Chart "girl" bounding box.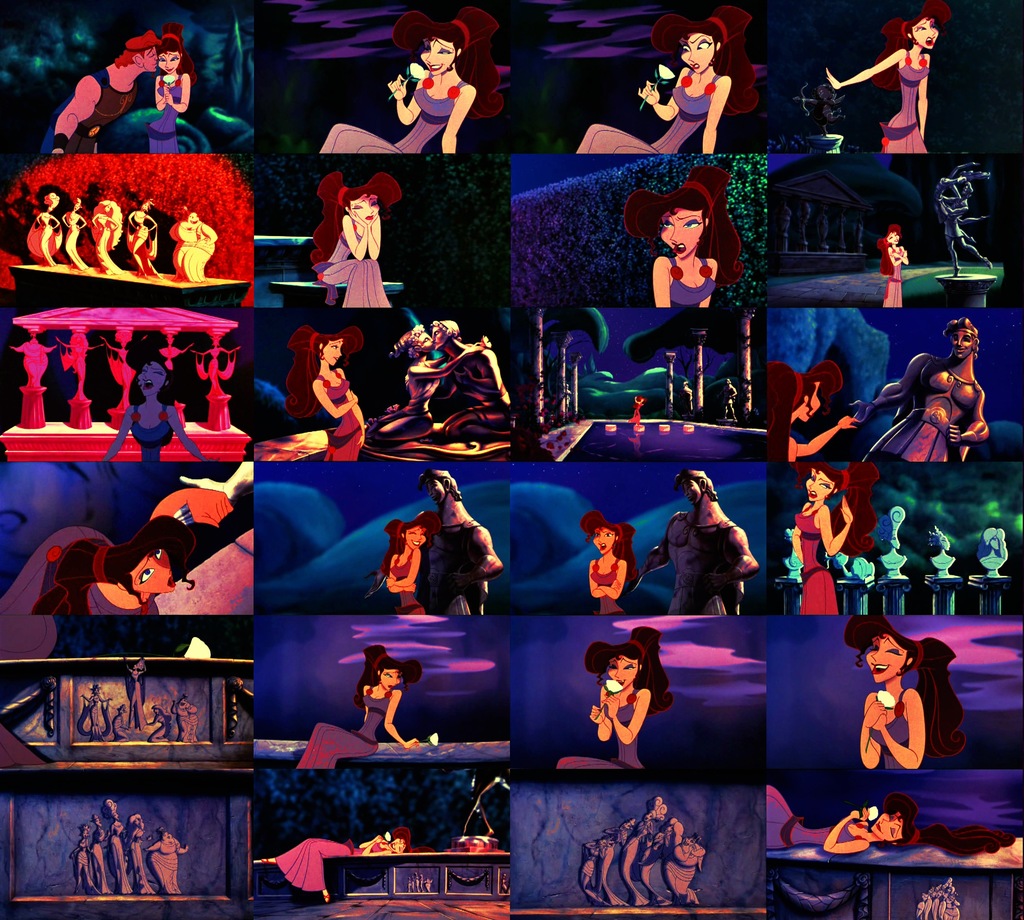
Charted: detection(300, 650, 417, 771).
